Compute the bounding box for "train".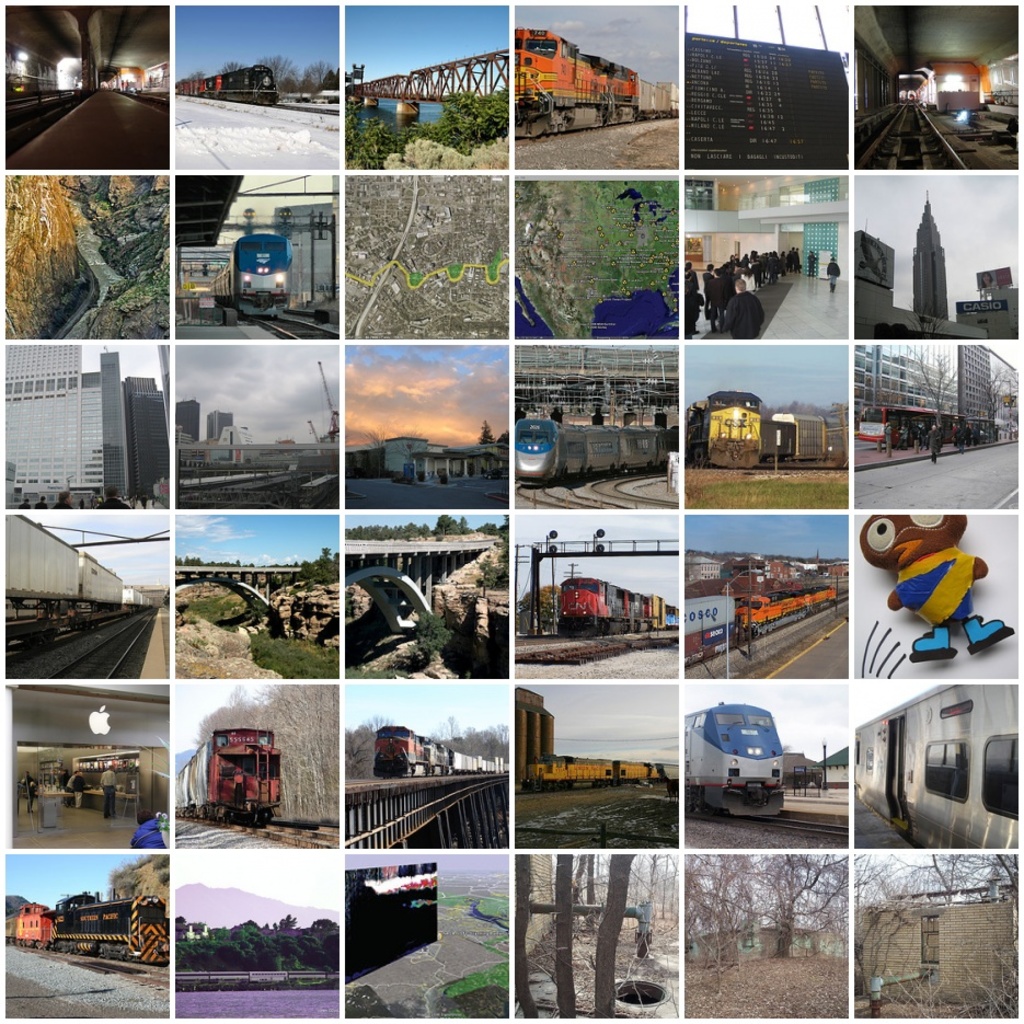
x1=180 y1=67 x2=281 y2=106.
